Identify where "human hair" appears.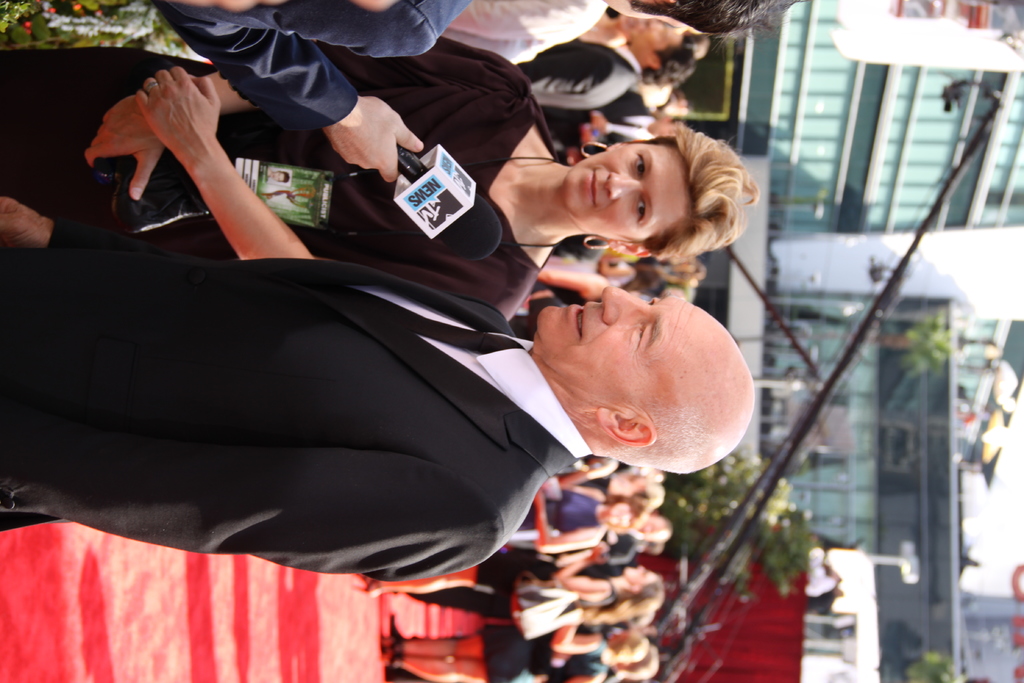
Appears at bbox(641, 36, 694, 86).
